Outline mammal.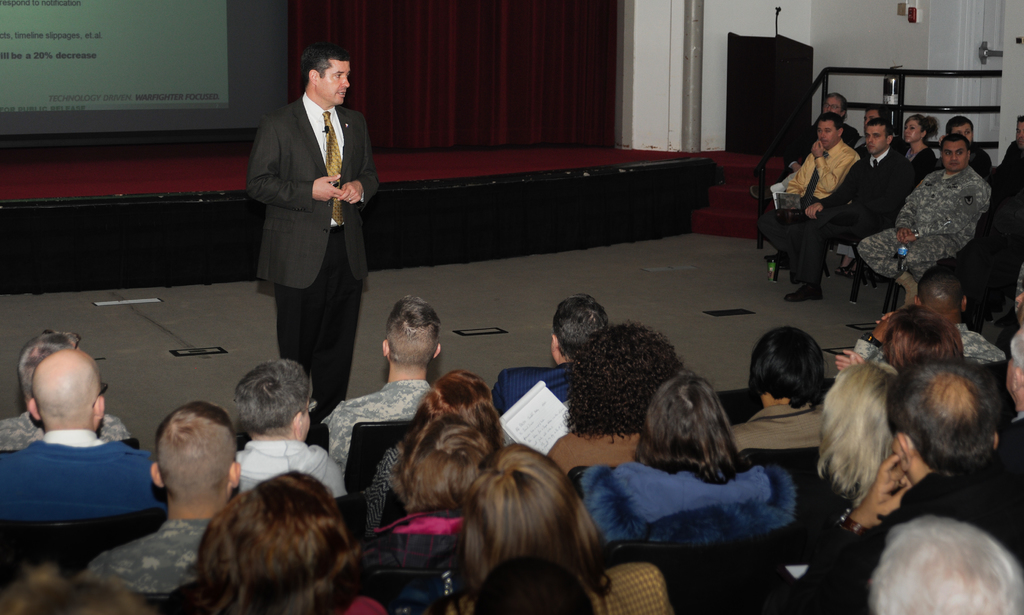
Outline: [991, 324, 1023, 437].
